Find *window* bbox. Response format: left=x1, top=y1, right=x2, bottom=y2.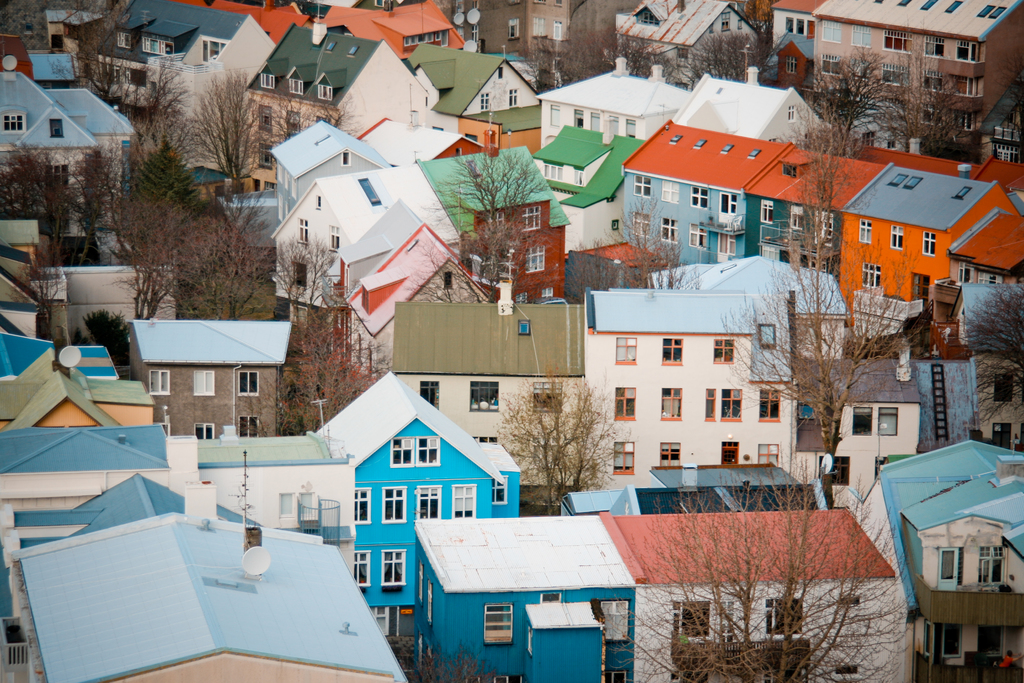
left=756, top=391, right=781, bottom=423.
